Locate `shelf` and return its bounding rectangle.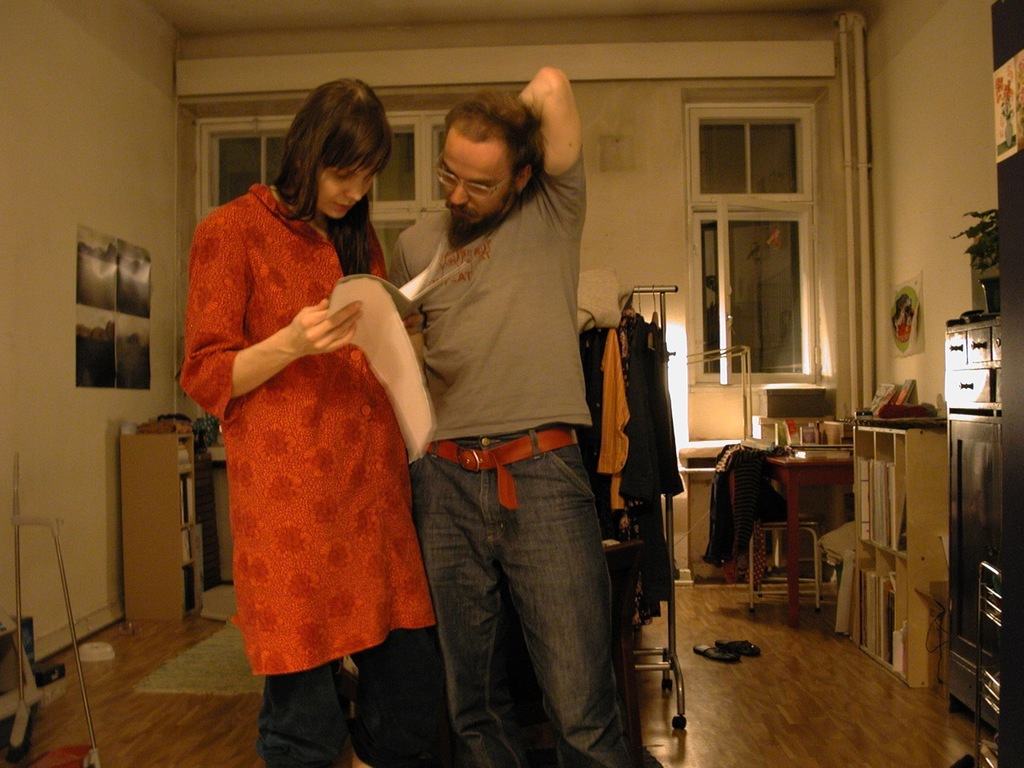
<bbox>846, 426, 909, 678</bbox>.
